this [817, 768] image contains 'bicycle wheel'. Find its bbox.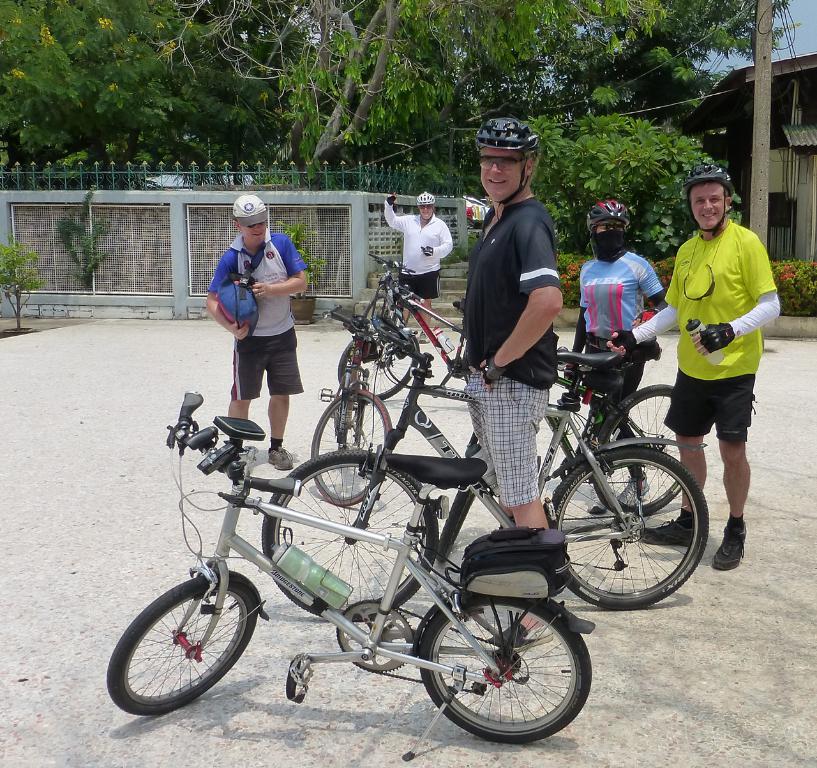
rect(417, 591, 598, 750).
